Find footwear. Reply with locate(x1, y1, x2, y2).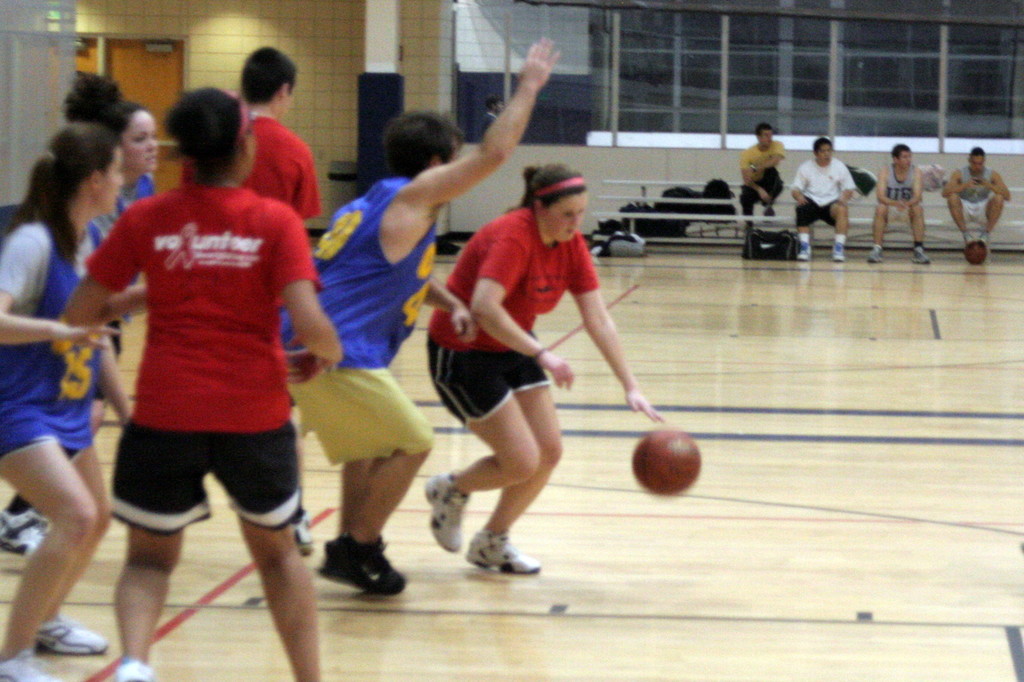
locate(831, 232, 848, 262).
